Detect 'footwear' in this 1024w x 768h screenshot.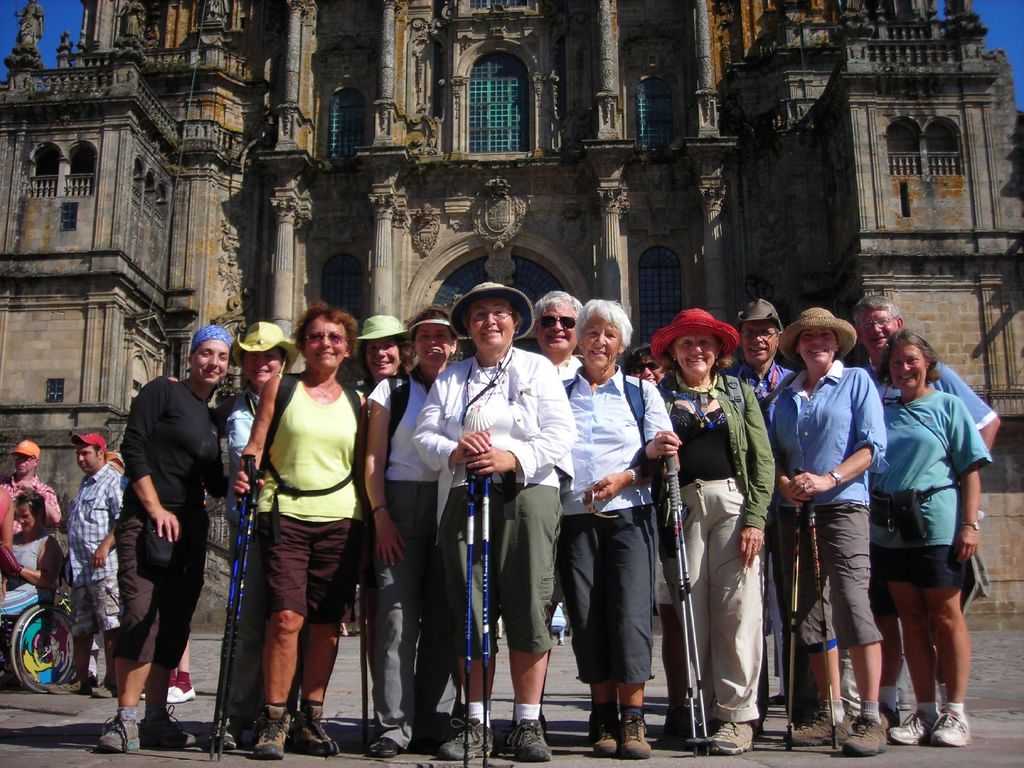
Detection: 888/709/943/745.
